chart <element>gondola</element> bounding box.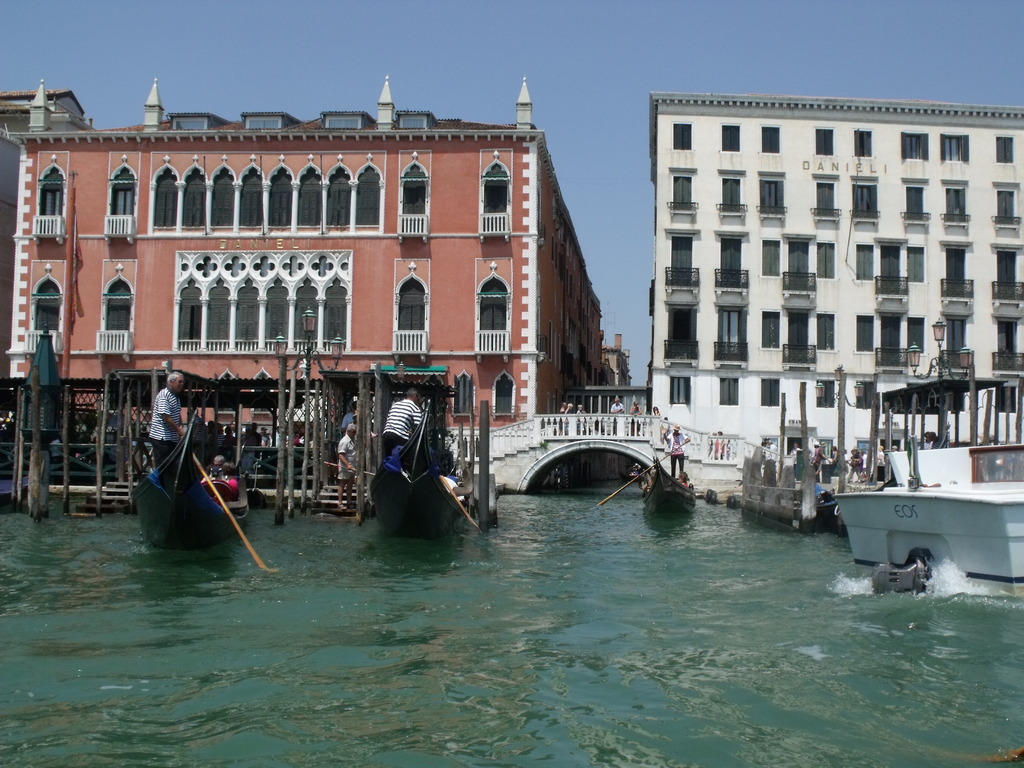
Charted: x1=132 y1=412 x2=262 y2=586.
